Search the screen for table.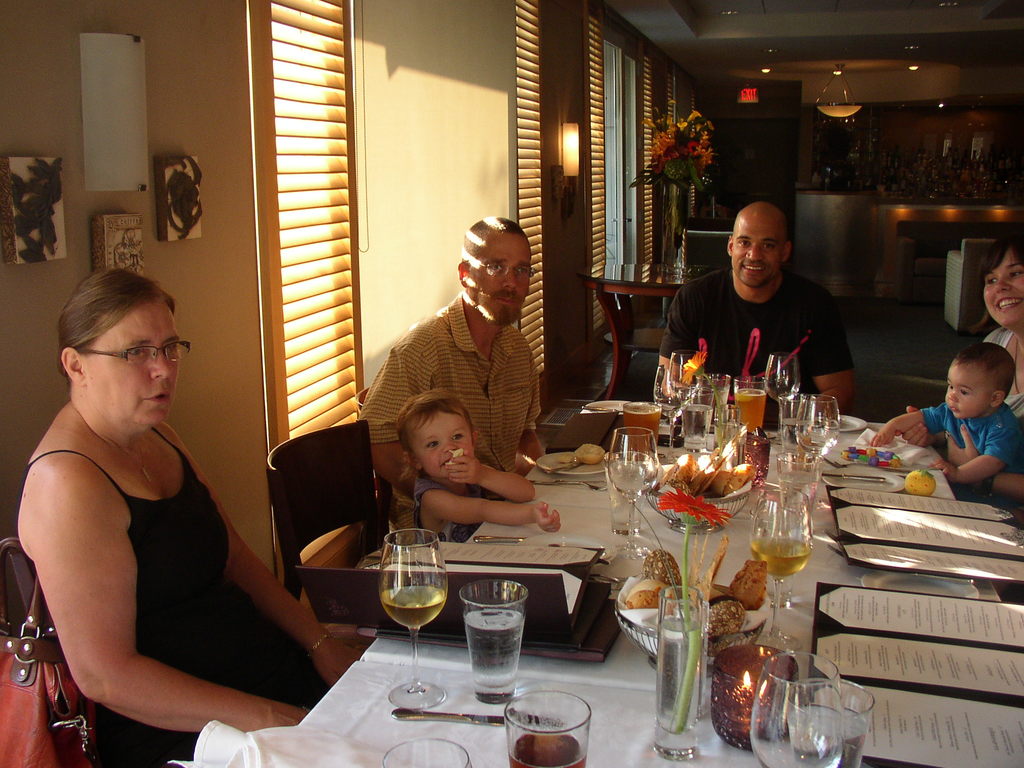
Found at crop(589, 260, 716, 394).
